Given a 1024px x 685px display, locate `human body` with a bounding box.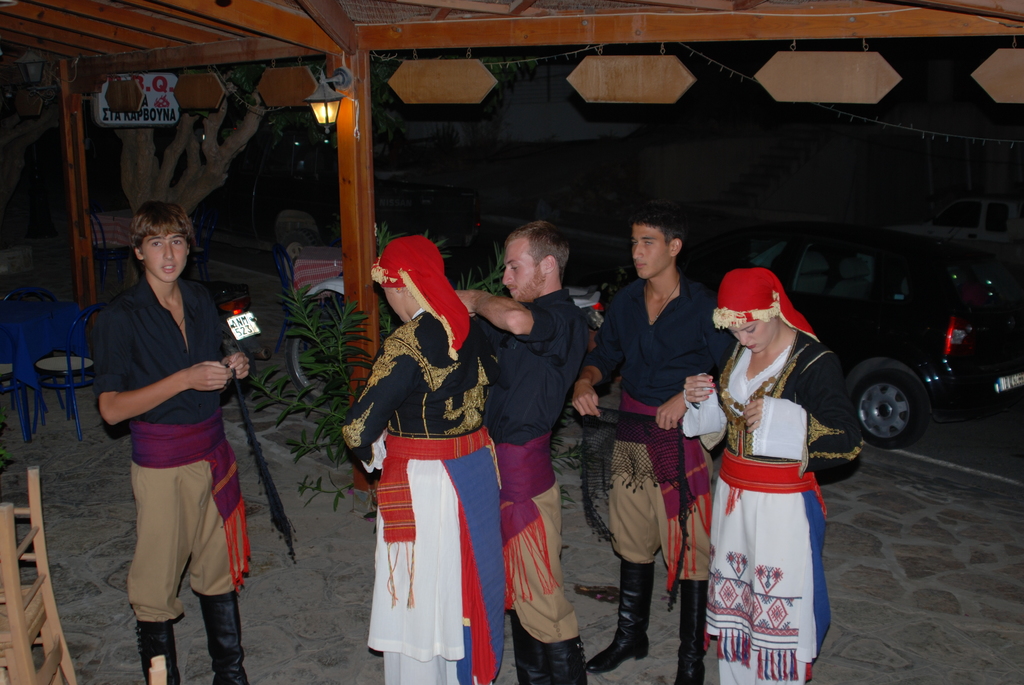
Located: x1=98 y1=189 x2=253 y2=675.
